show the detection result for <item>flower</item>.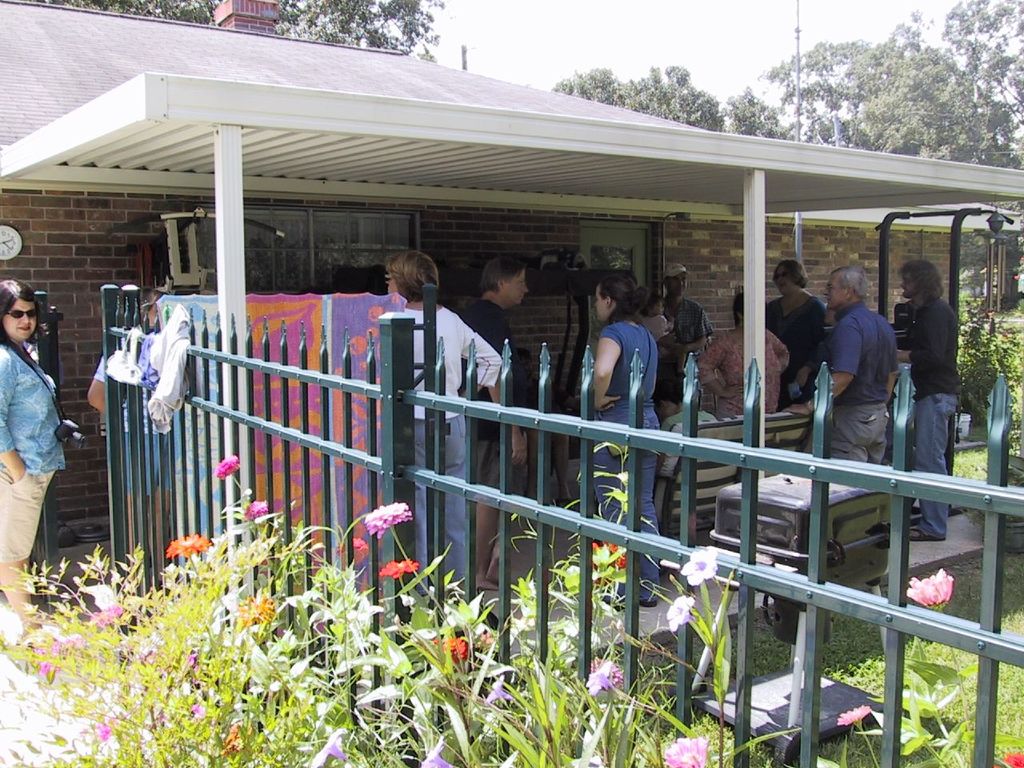
rect(442, 634, 466, 662).
